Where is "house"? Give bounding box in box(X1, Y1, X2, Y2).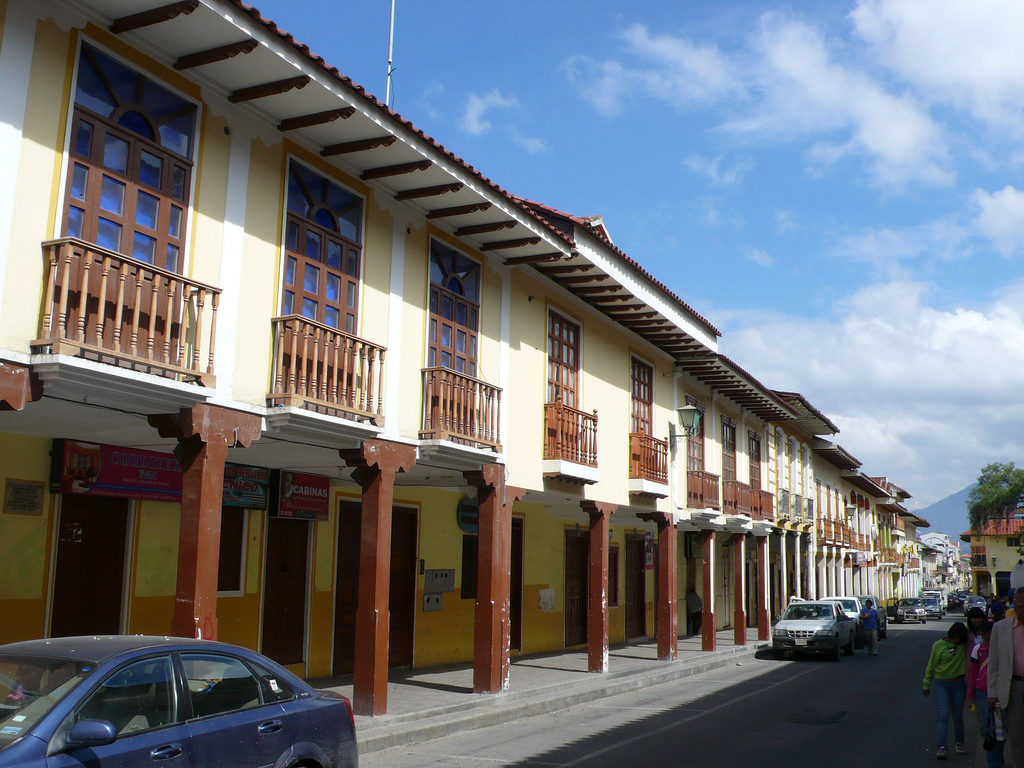
box(964, 506, 1023, 598).
